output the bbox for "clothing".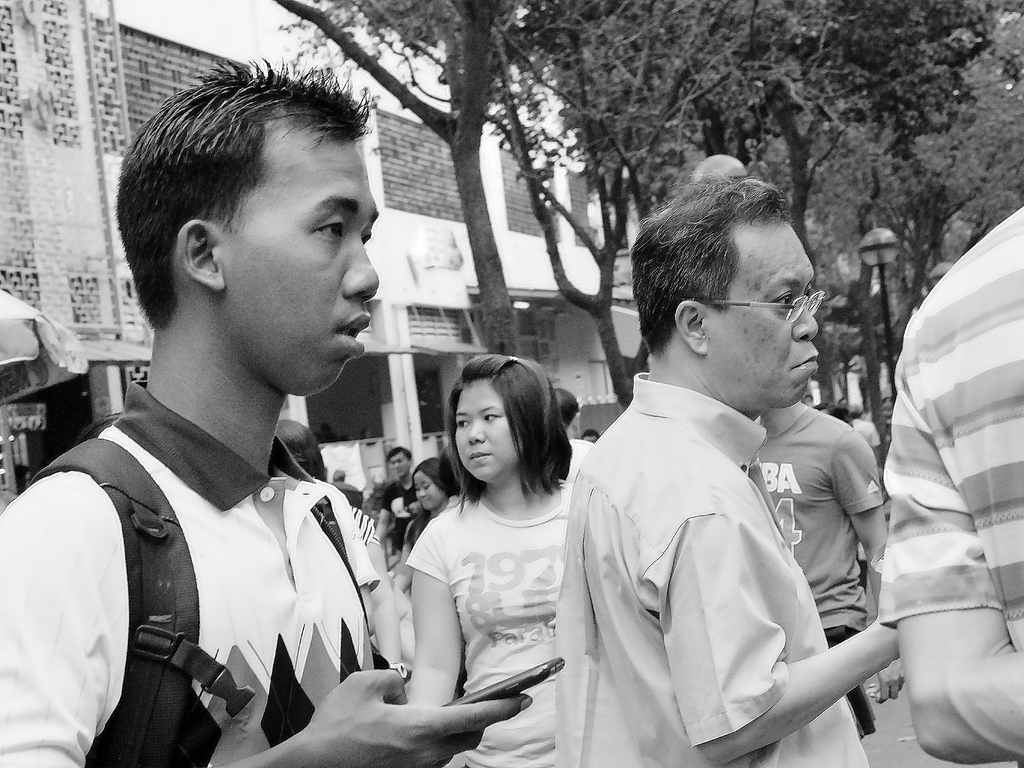
[left=403, top=472, right=575, bottom=767].
